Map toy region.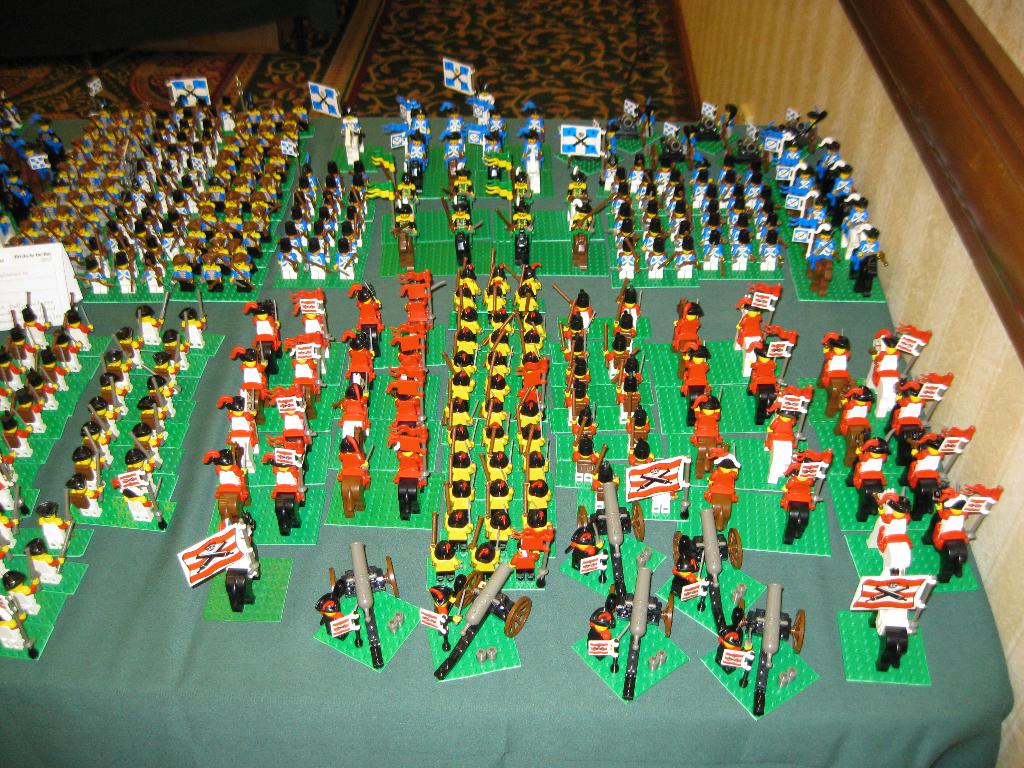
Mapped to Rect(52, 323, 81, 371).
